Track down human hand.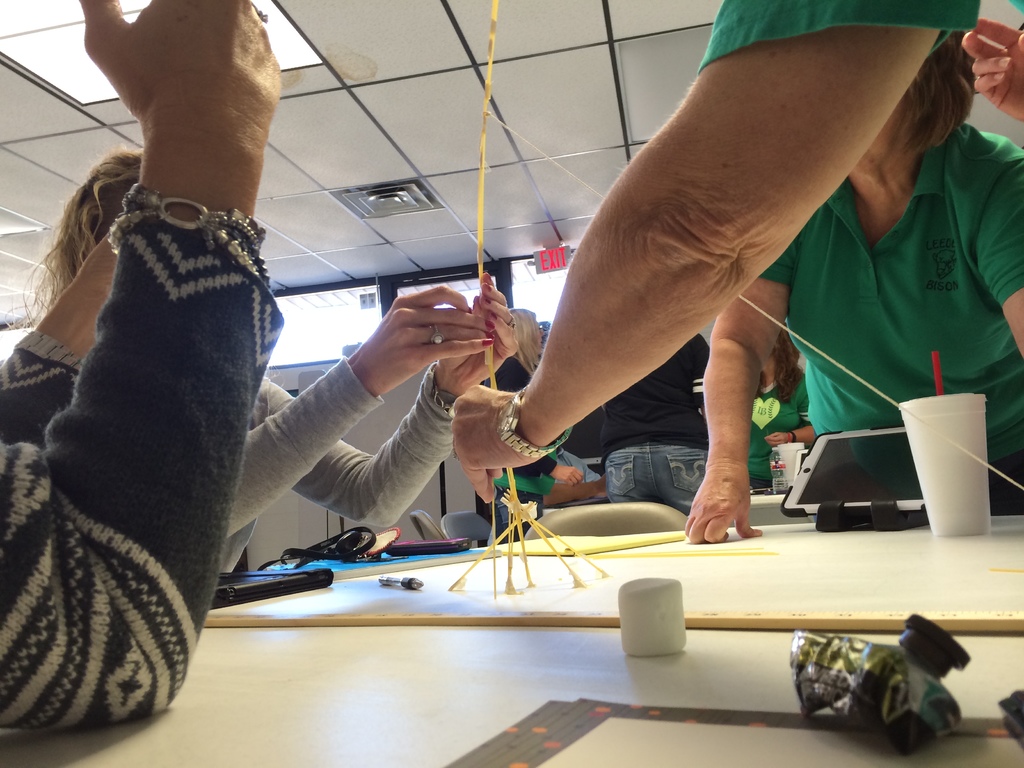
Tracked to 590/474/607/497.
